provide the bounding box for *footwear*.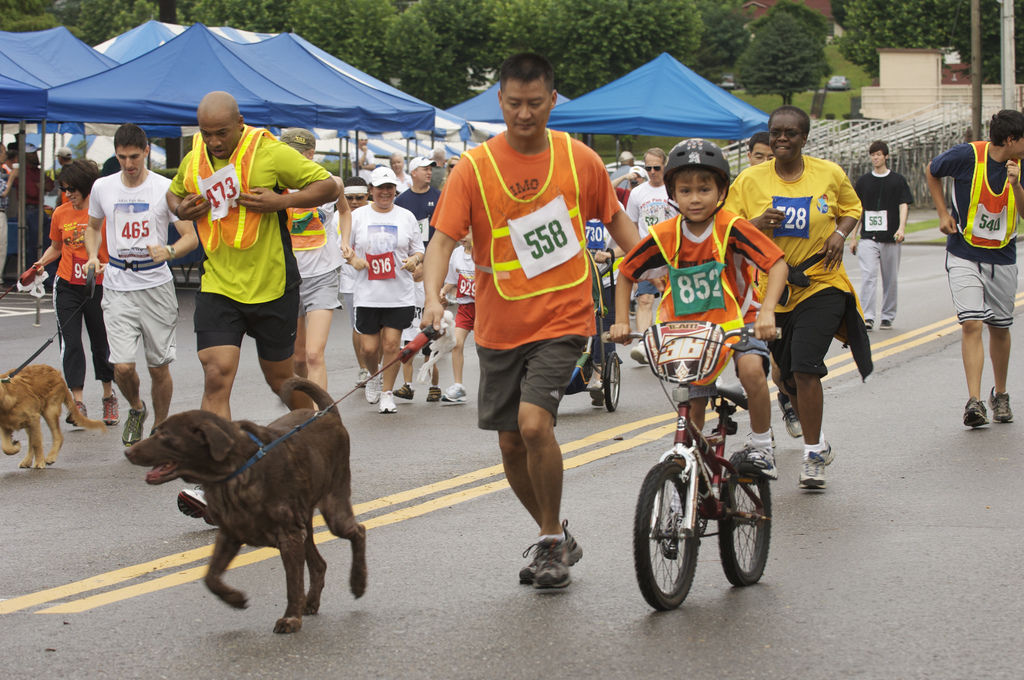
{"left": 794, "top": 441, "right": 829, "bottom": 493}.
